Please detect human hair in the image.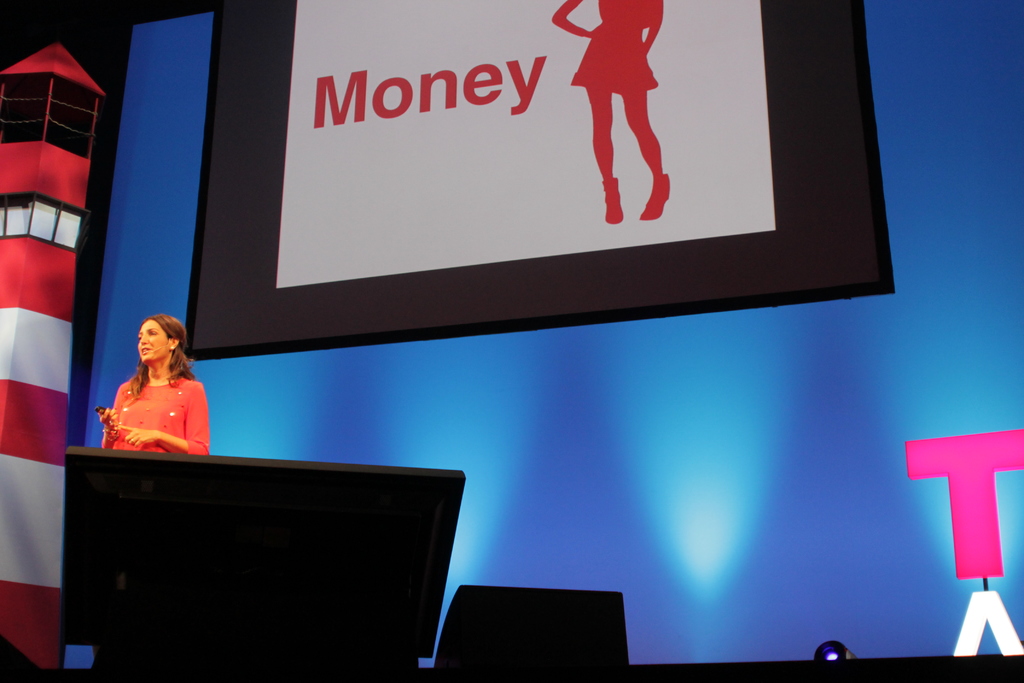
[124, 312, 196, 399].
